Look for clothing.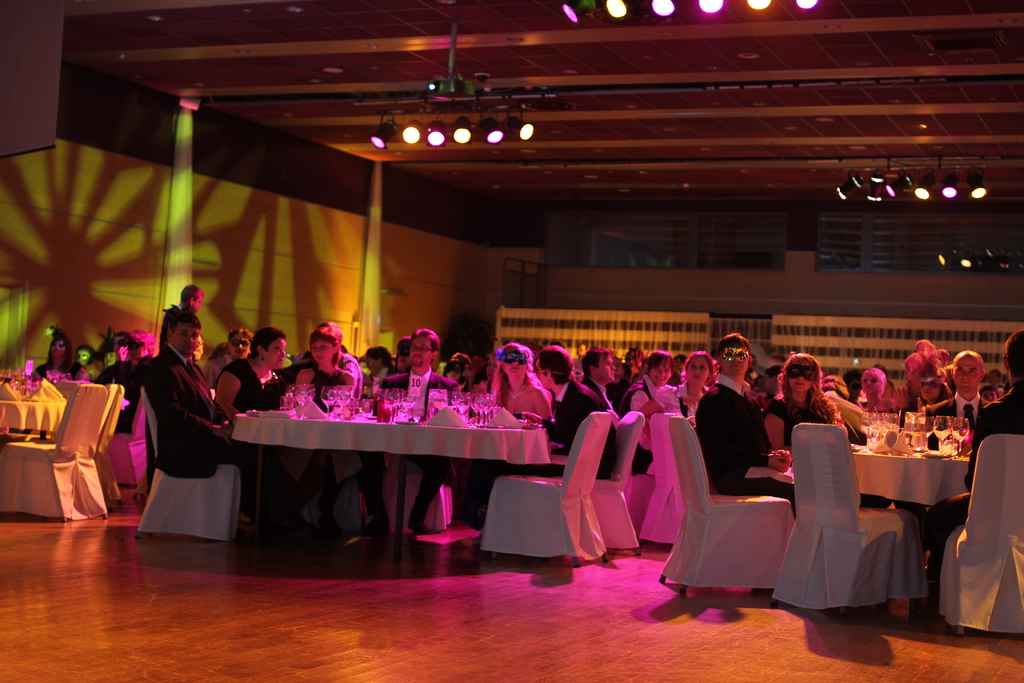
Found: box(518, 373, 620, 479).
